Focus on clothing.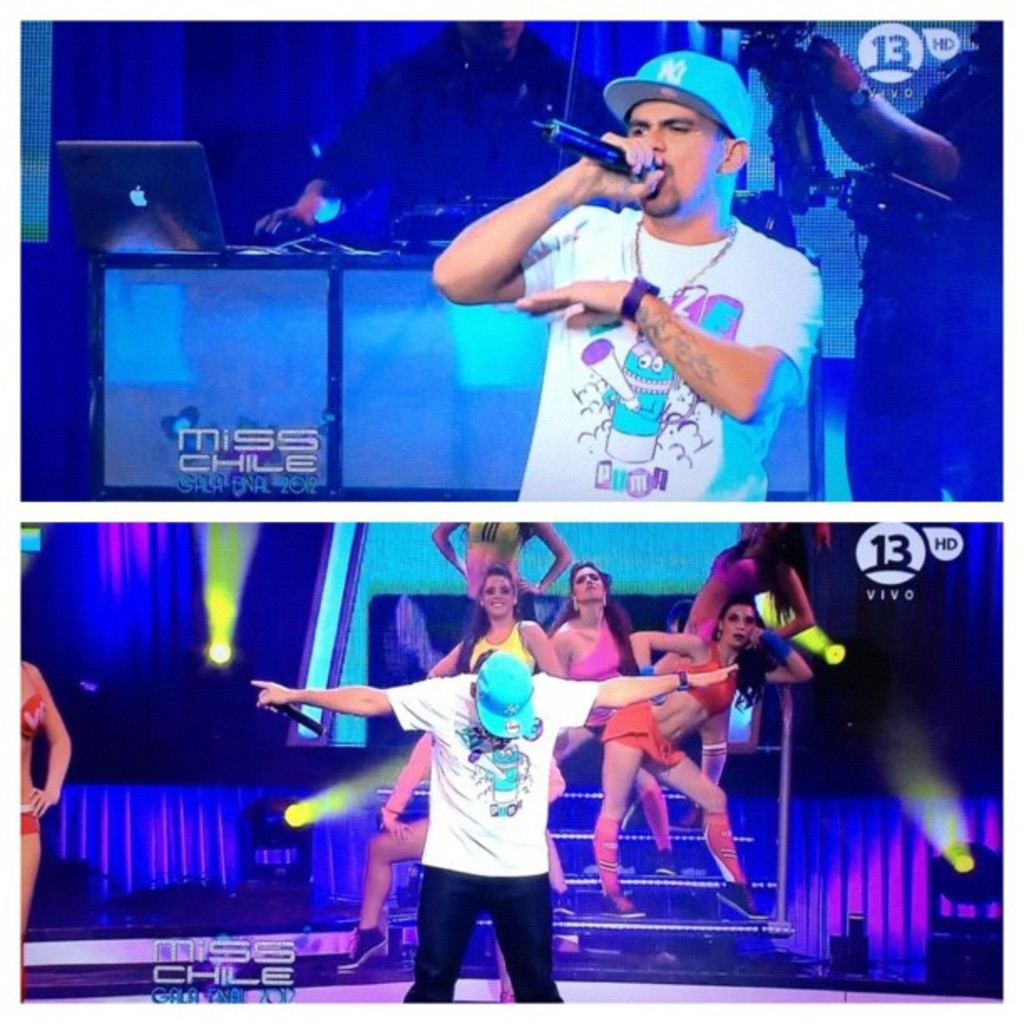
Focused at <box>587,644,745,760</box>.
